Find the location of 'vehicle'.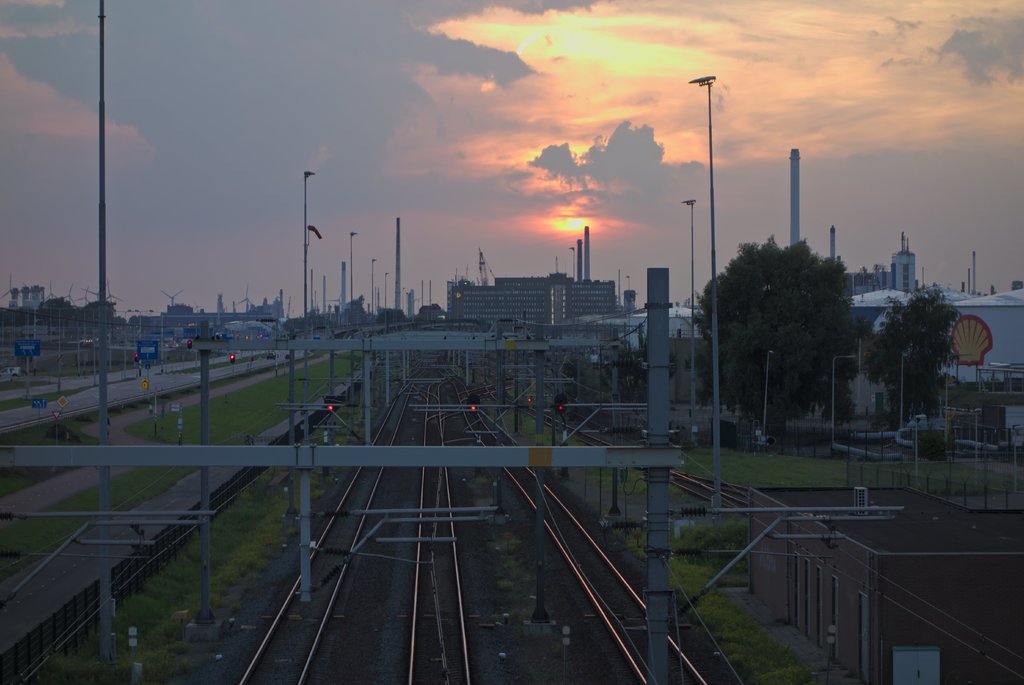
Location: crop(1, 366, 22, 376).
